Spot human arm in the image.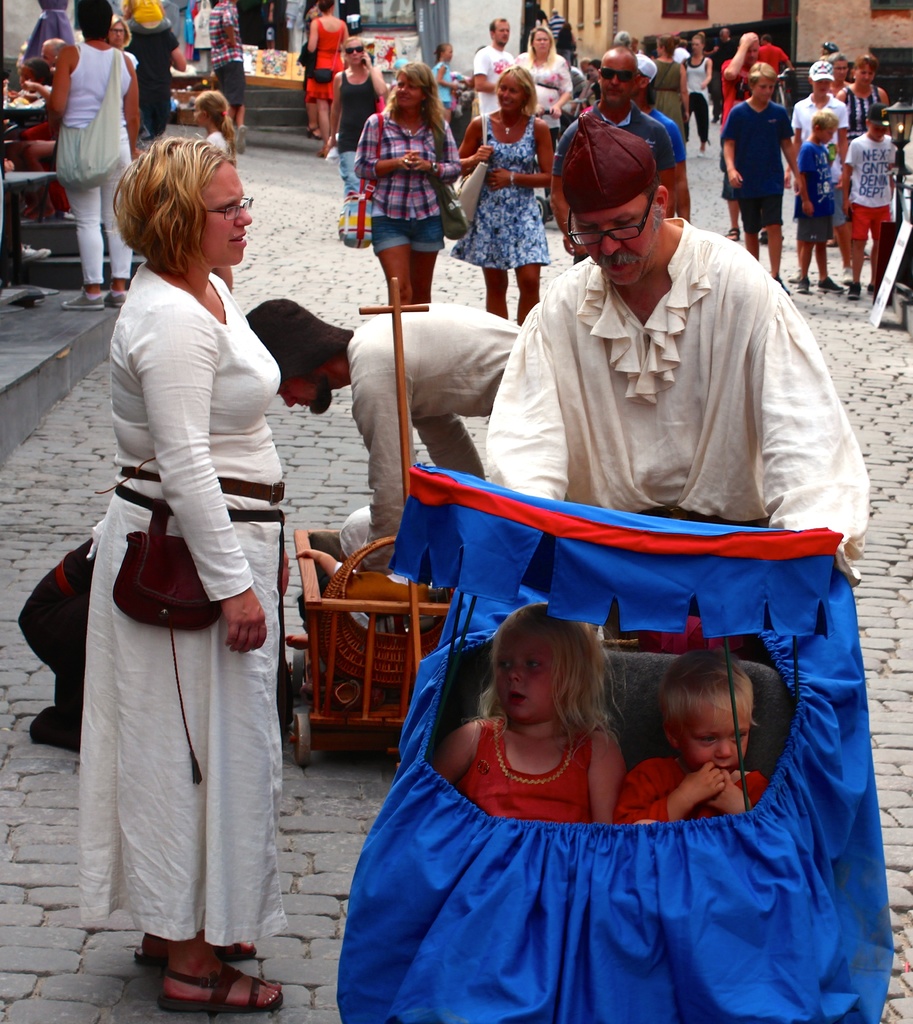
human arm found at bbox(366, 340, 423, 538).
